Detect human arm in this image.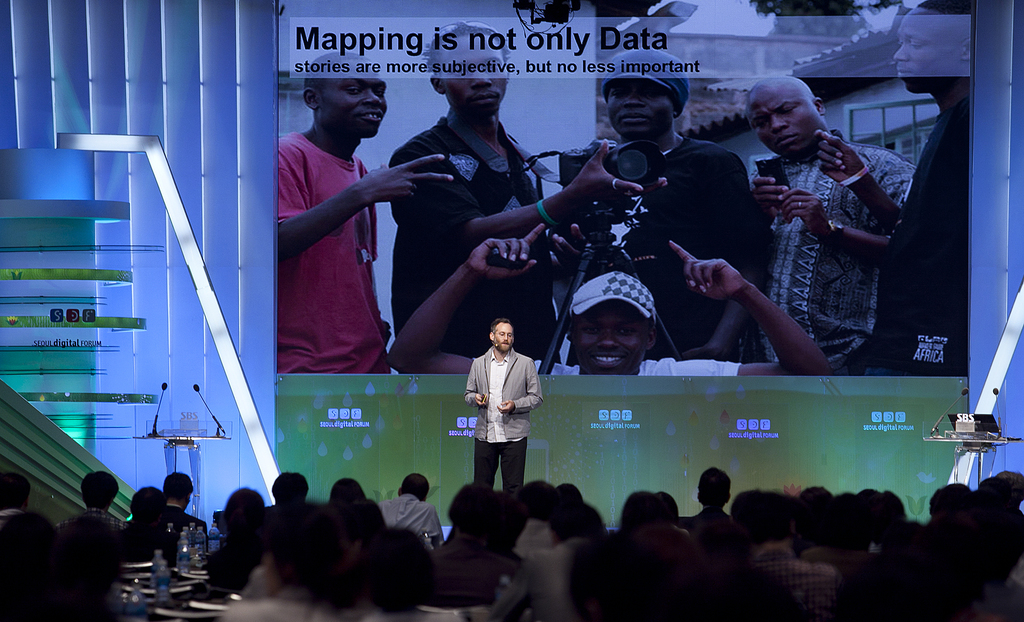
Detection: box(382, 220, 541, 383).
